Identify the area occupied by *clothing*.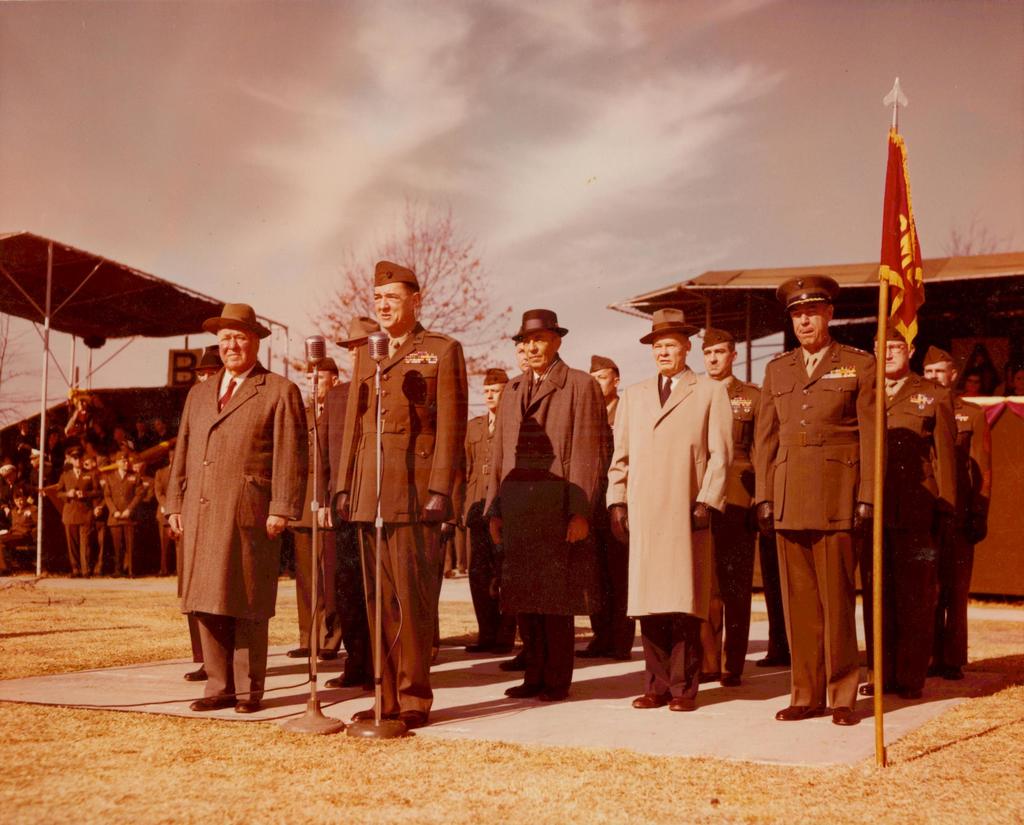
Area: rect(854, 370, 953, 694).
